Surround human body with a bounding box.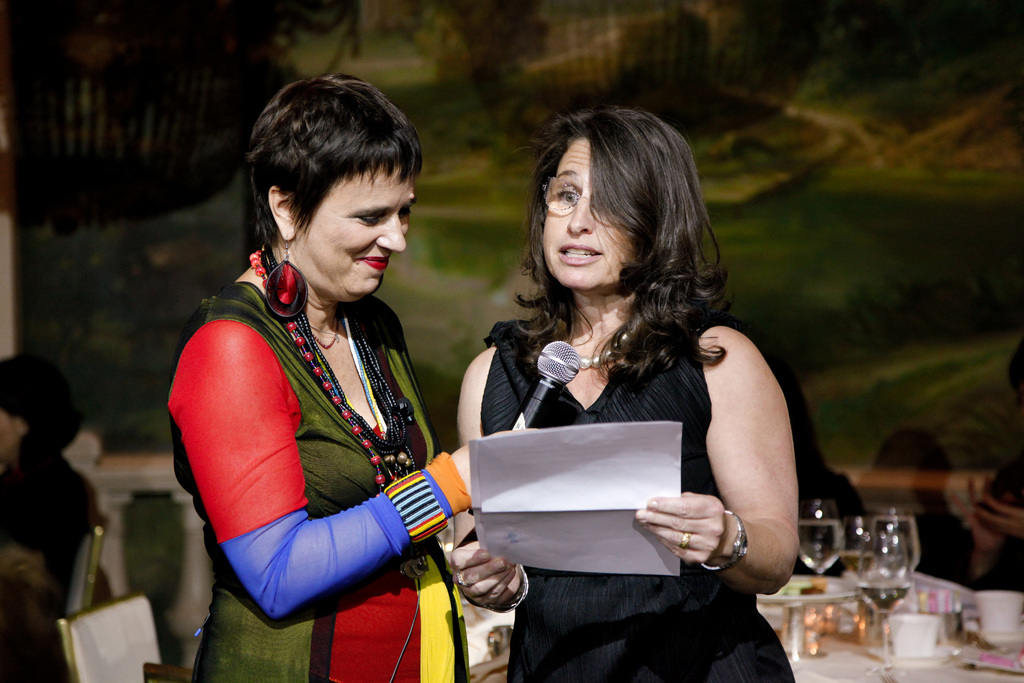
163 82 486 673.
